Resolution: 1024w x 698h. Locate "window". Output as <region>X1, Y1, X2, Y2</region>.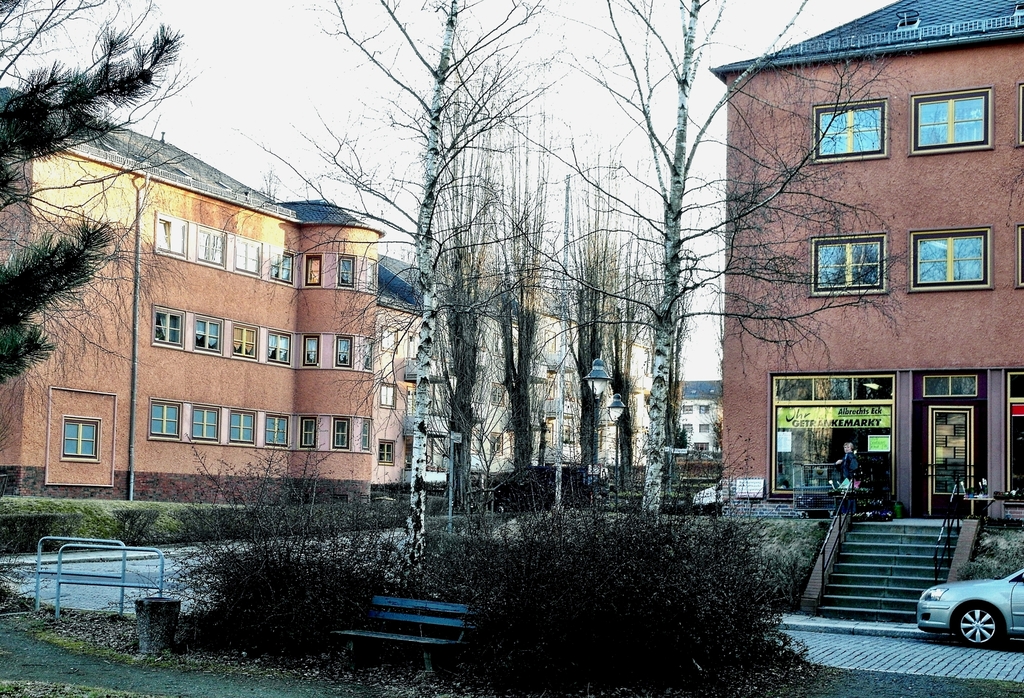
<region>810, 100, 885, 155</region>.
